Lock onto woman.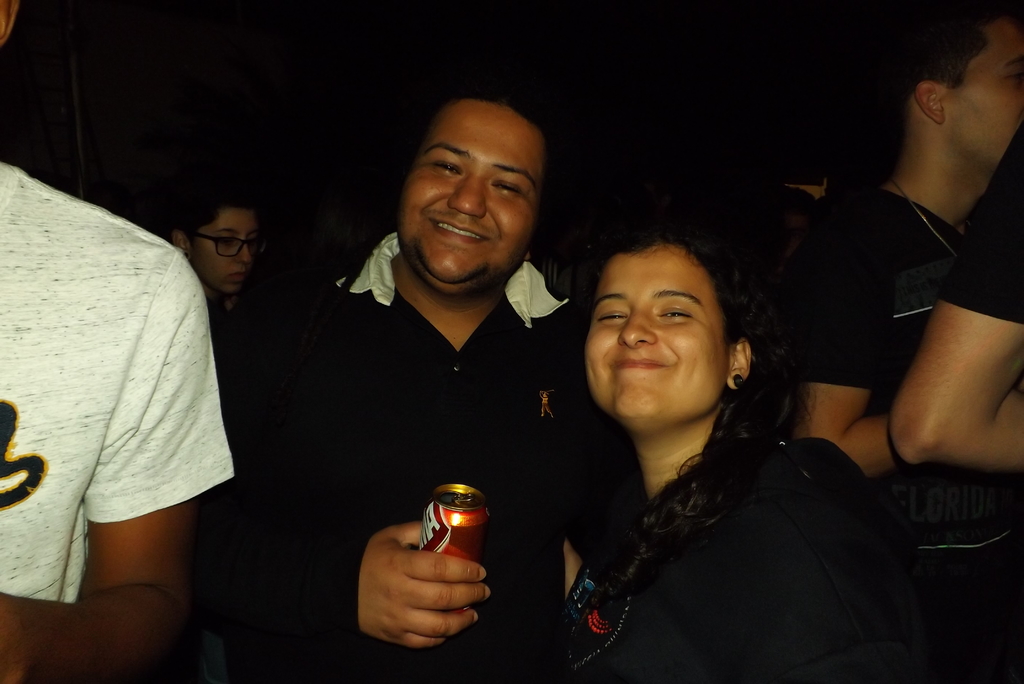
Locked: (left=532, top=189, right=914, bottom=670).
